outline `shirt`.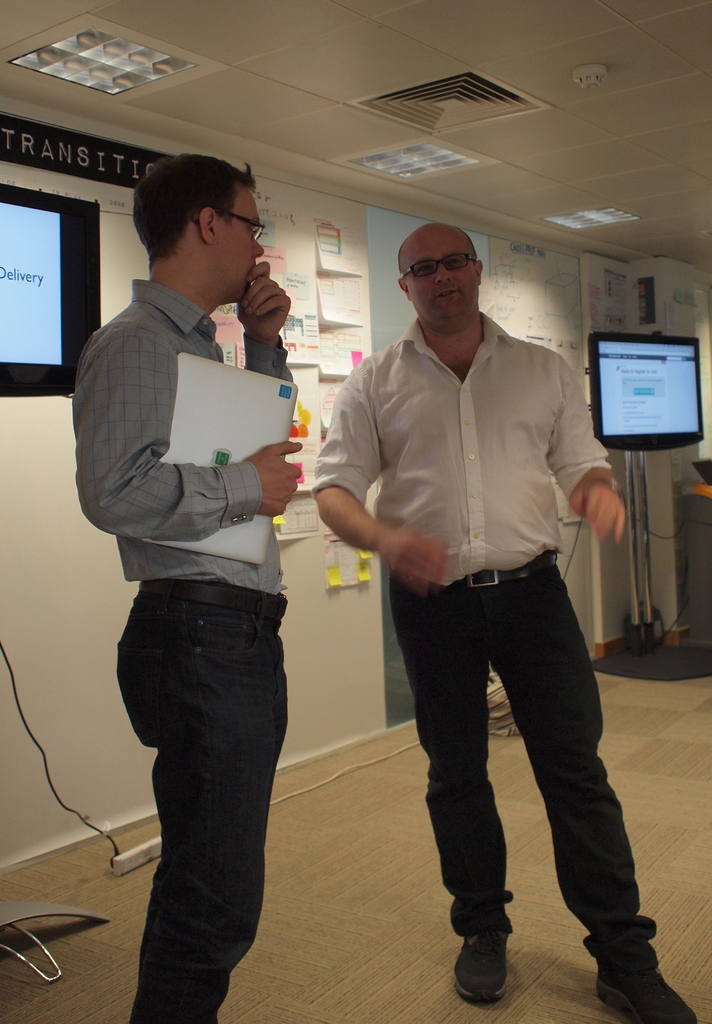
Outline: detection(310, 309, 623, 589).
